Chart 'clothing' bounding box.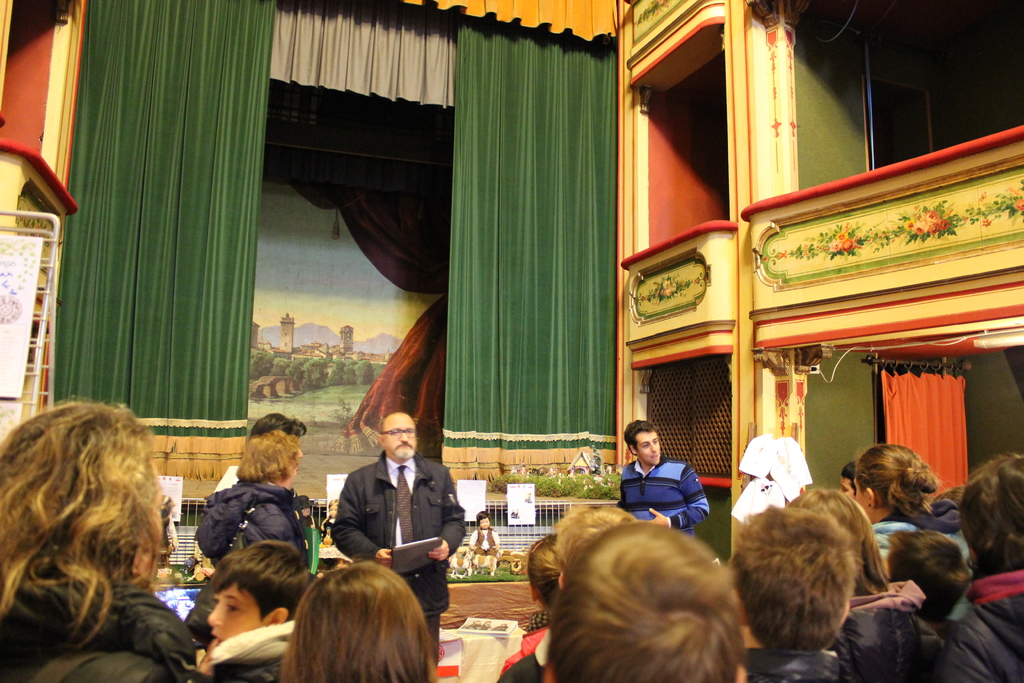
Charted: (left=502, top=609, right=548, bottom=674).
